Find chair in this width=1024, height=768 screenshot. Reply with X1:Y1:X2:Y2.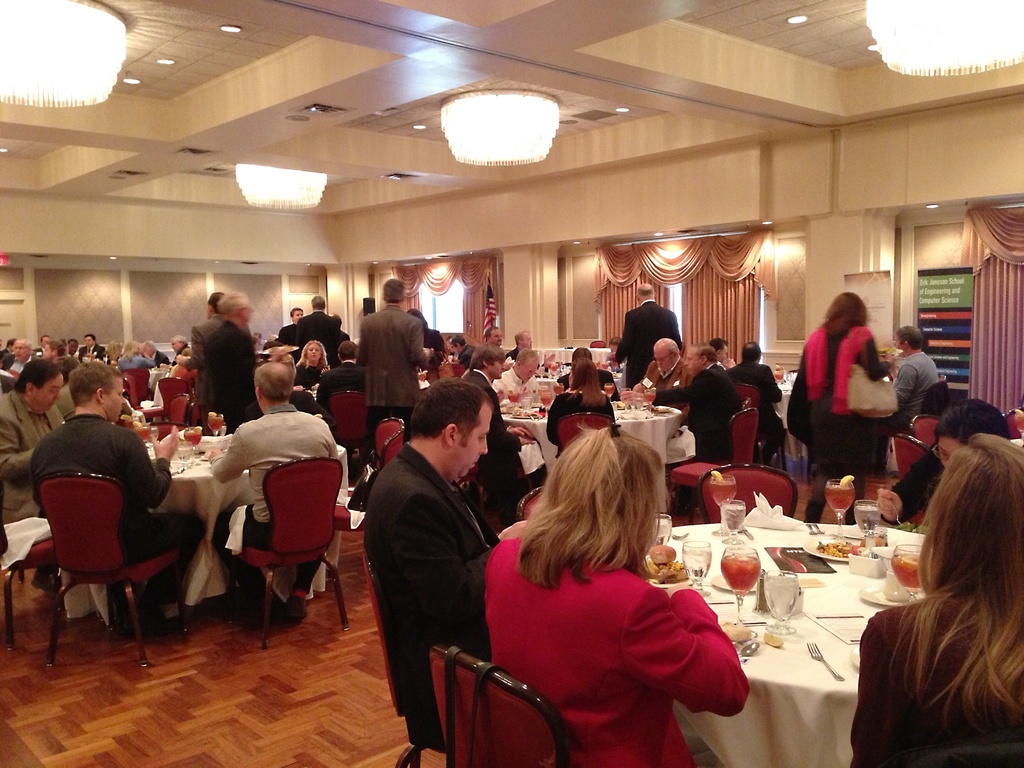
516:488:541:522.
